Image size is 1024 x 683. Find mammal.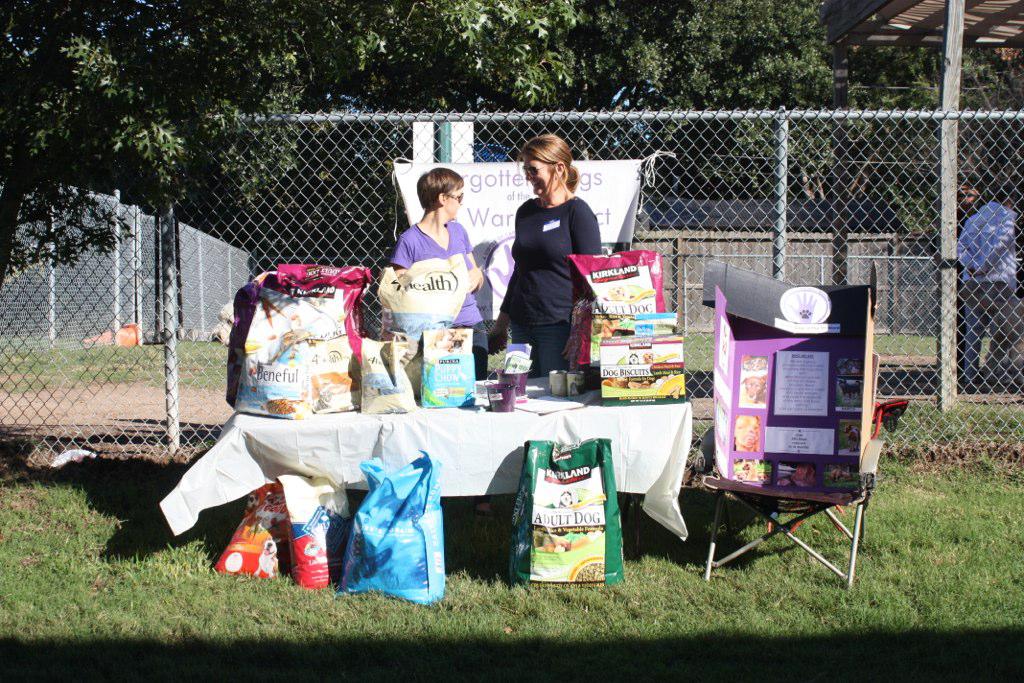
bbox=[949, 183, 984, 377].
